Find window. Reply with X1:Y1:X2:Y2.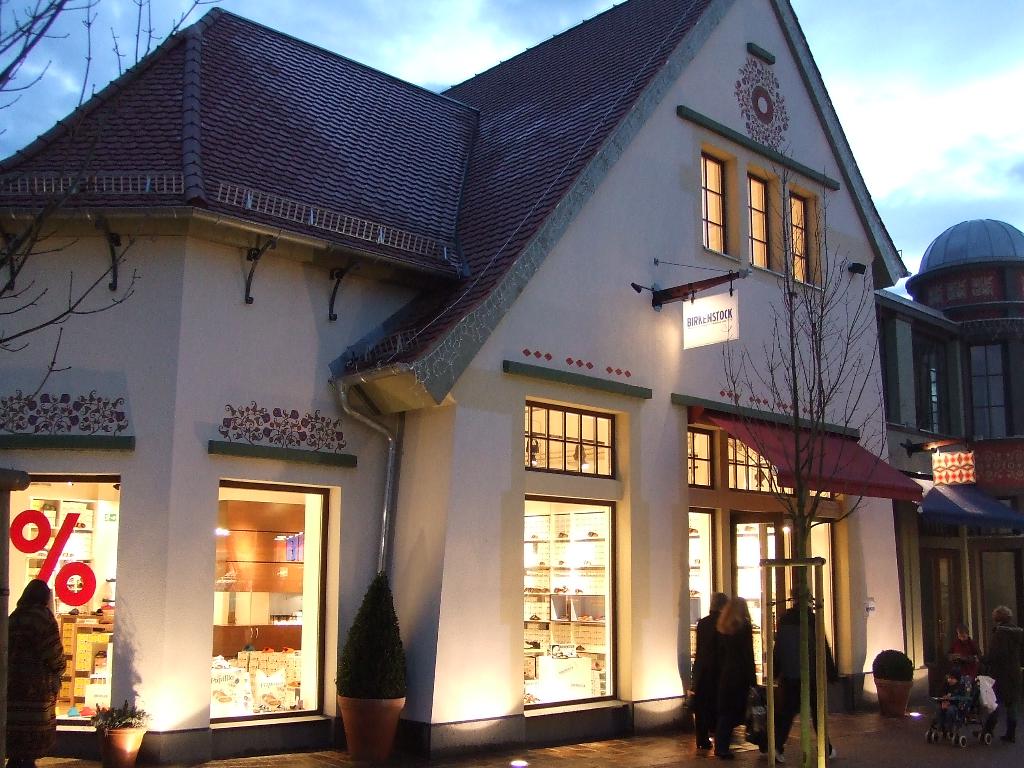
741:173:778:280.
